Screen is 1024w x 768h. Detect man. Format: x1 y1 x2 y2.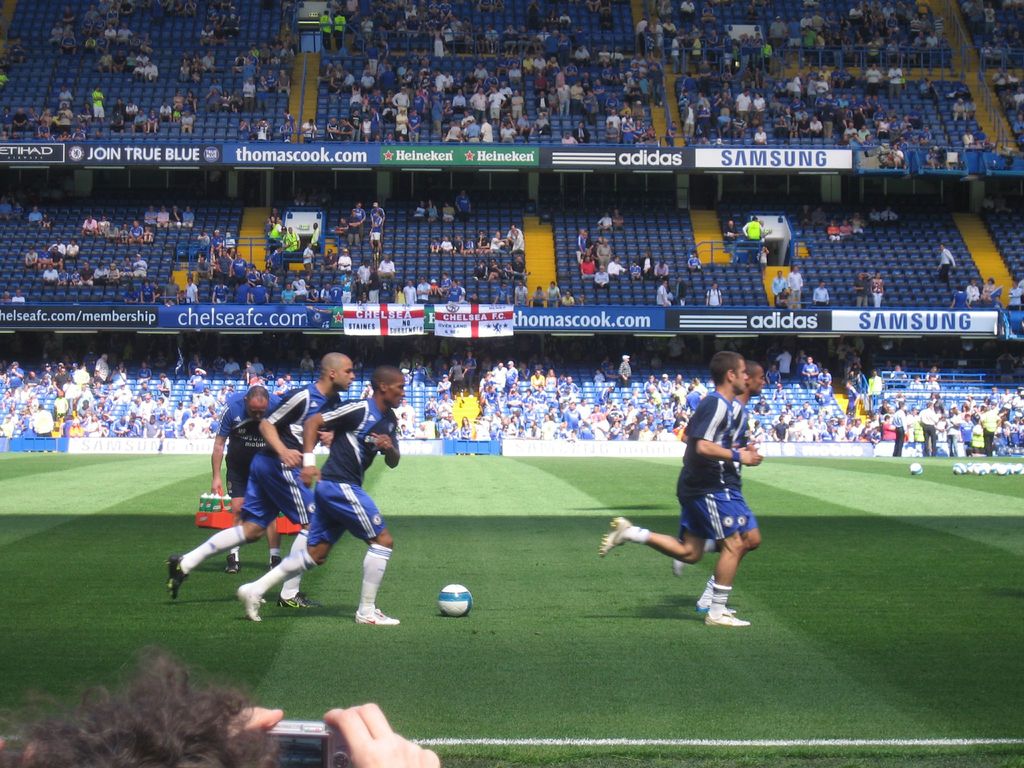
893 401 907 457.
